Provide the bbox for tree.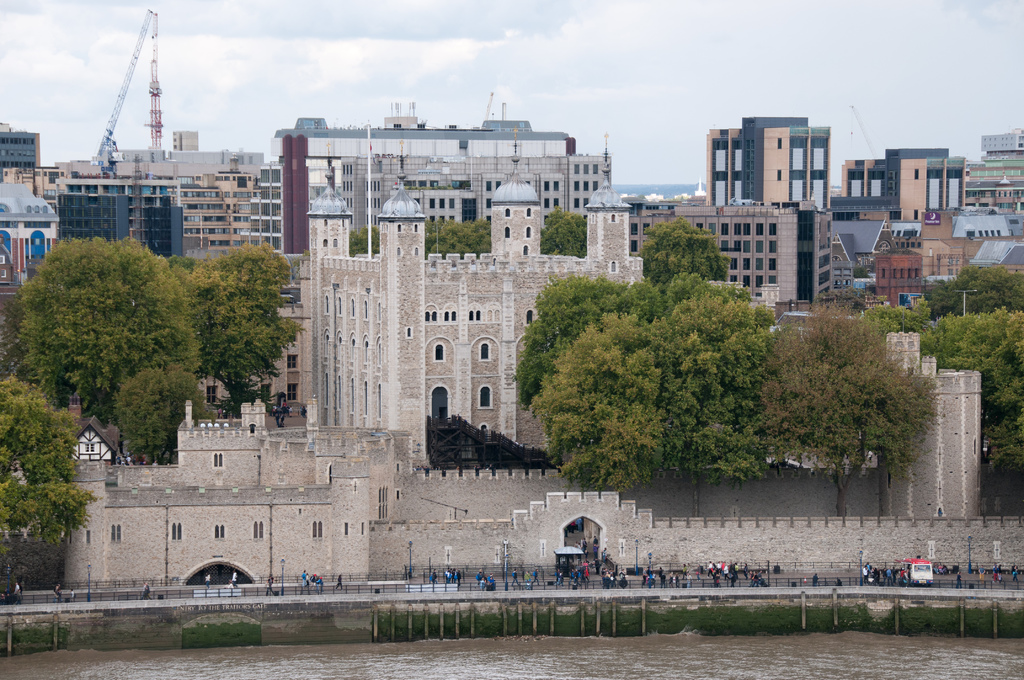
box(539, 207, 593, 255).
